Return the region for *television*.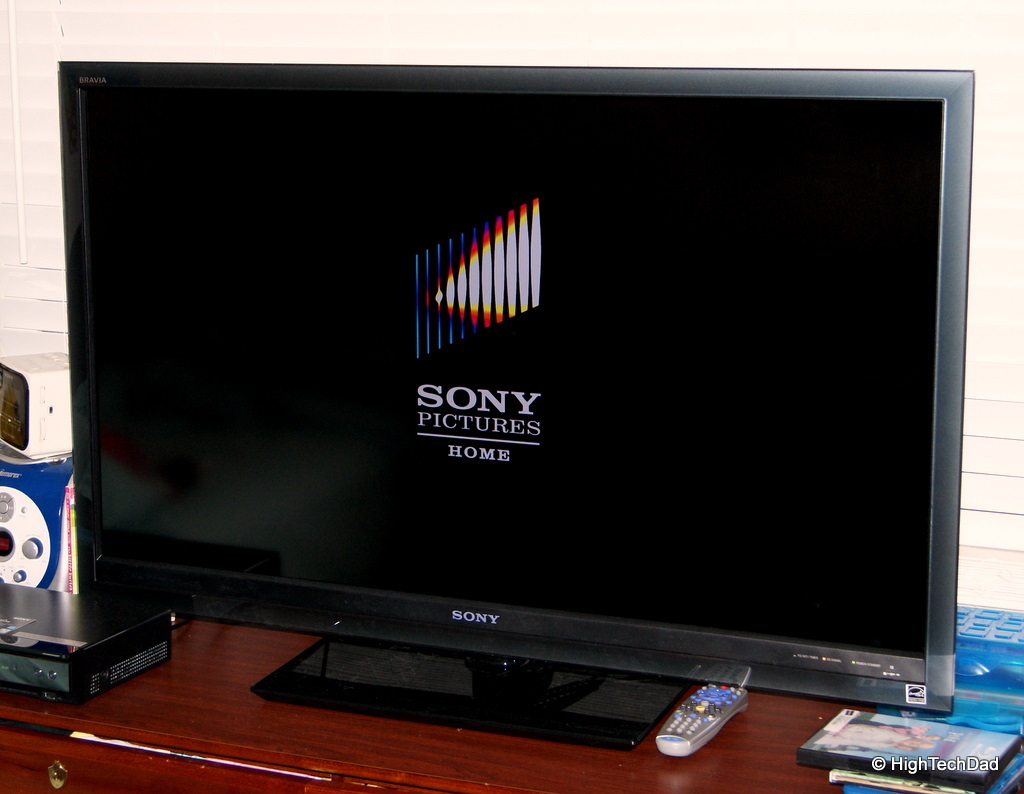
55, 58, 975, 751.
